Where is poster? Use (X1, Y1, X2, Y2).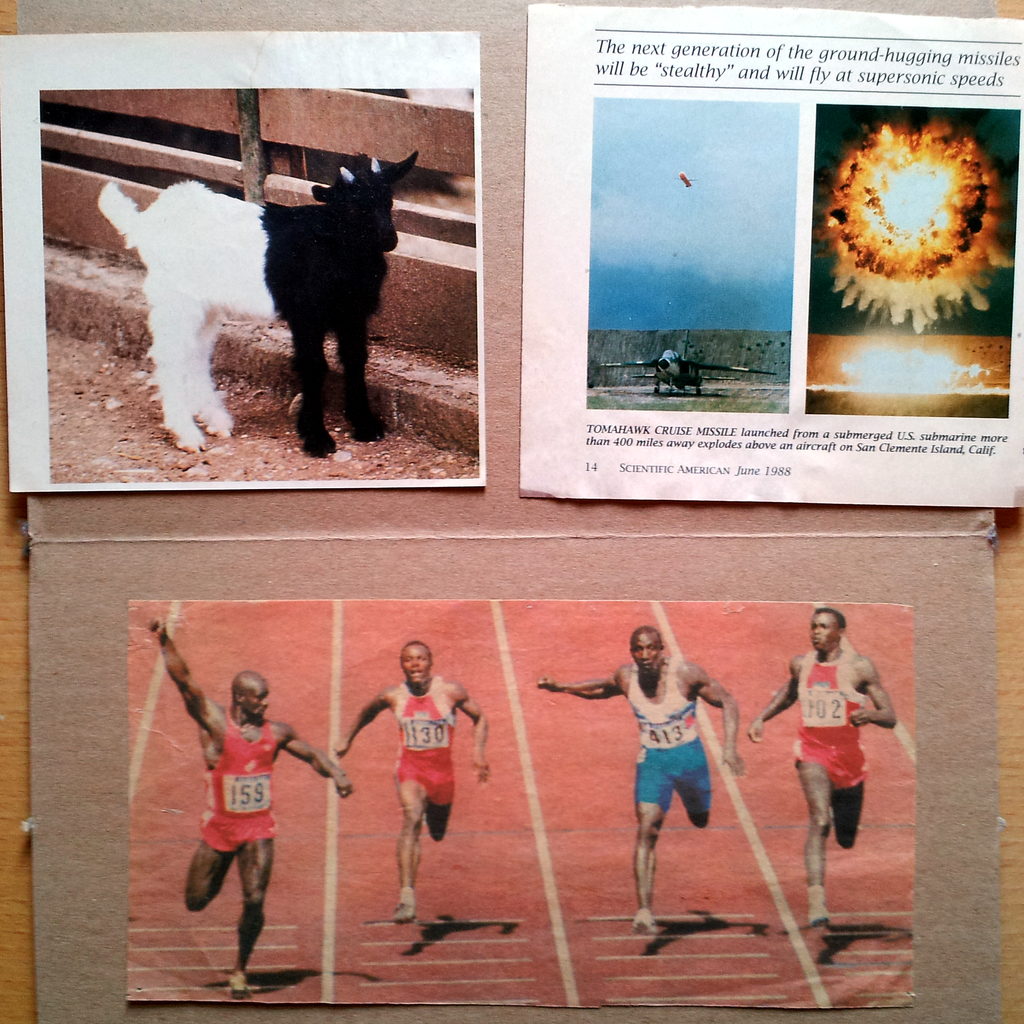
(0, 32, 487, 487).
